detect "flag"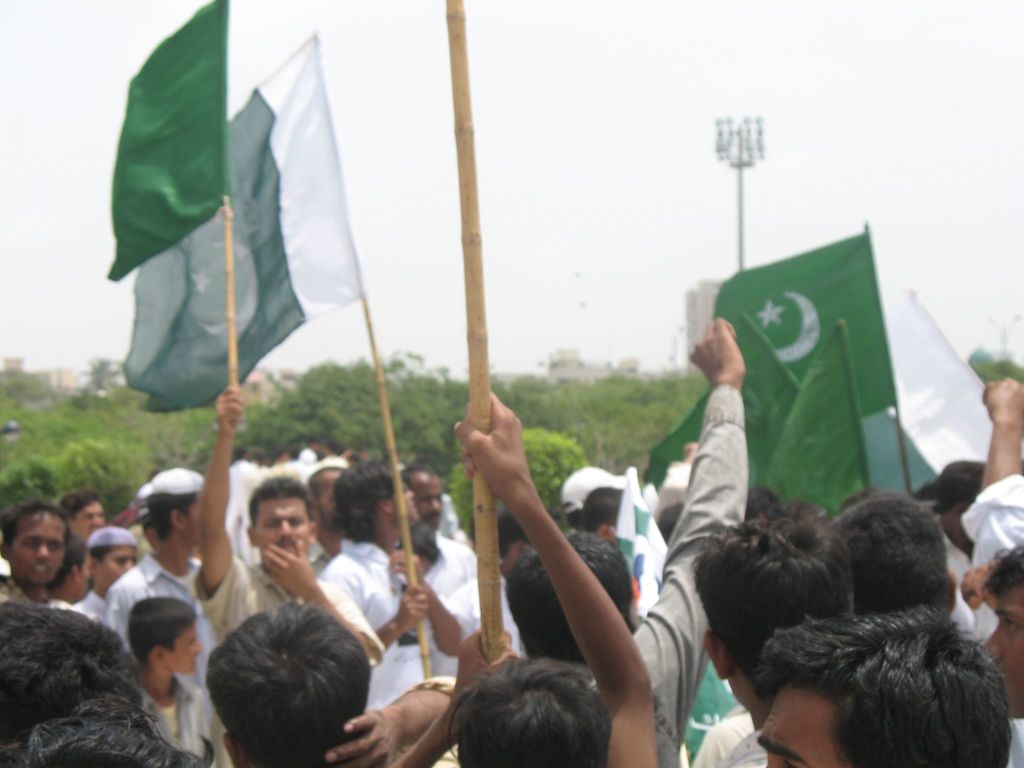
(left=605, top=466, right=683, bottom=616)
